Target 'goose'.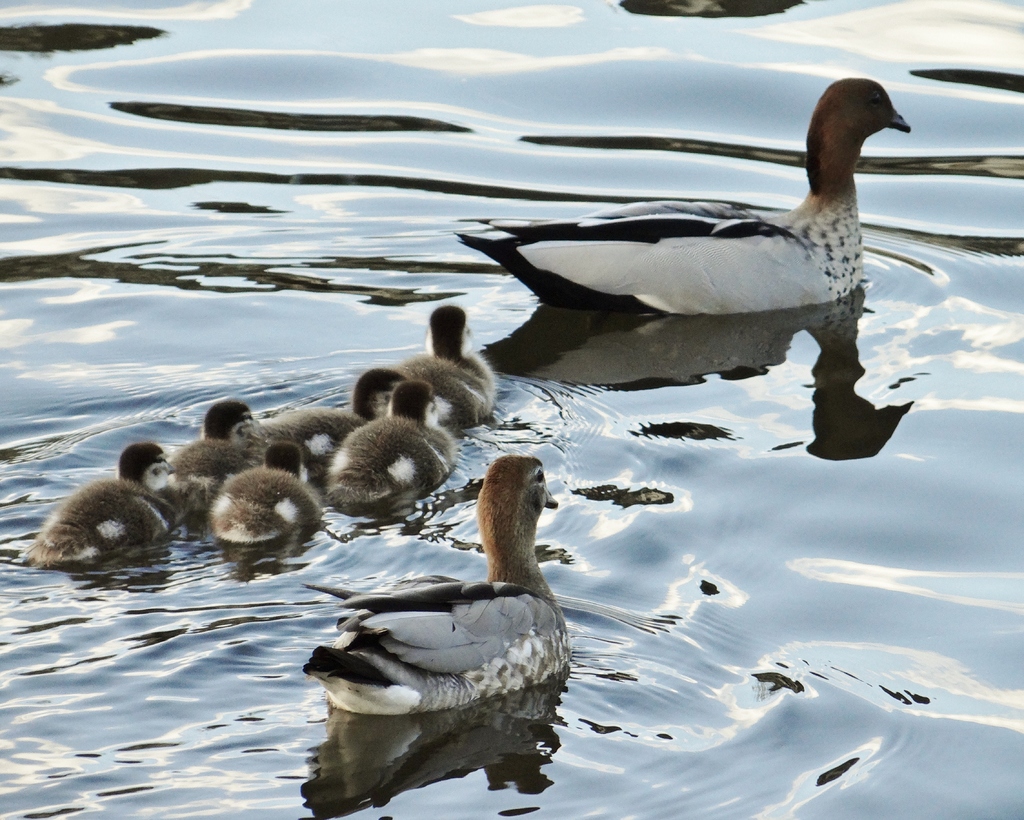
Target region: [x1=170, y1=403, x2=261, y2=506].
